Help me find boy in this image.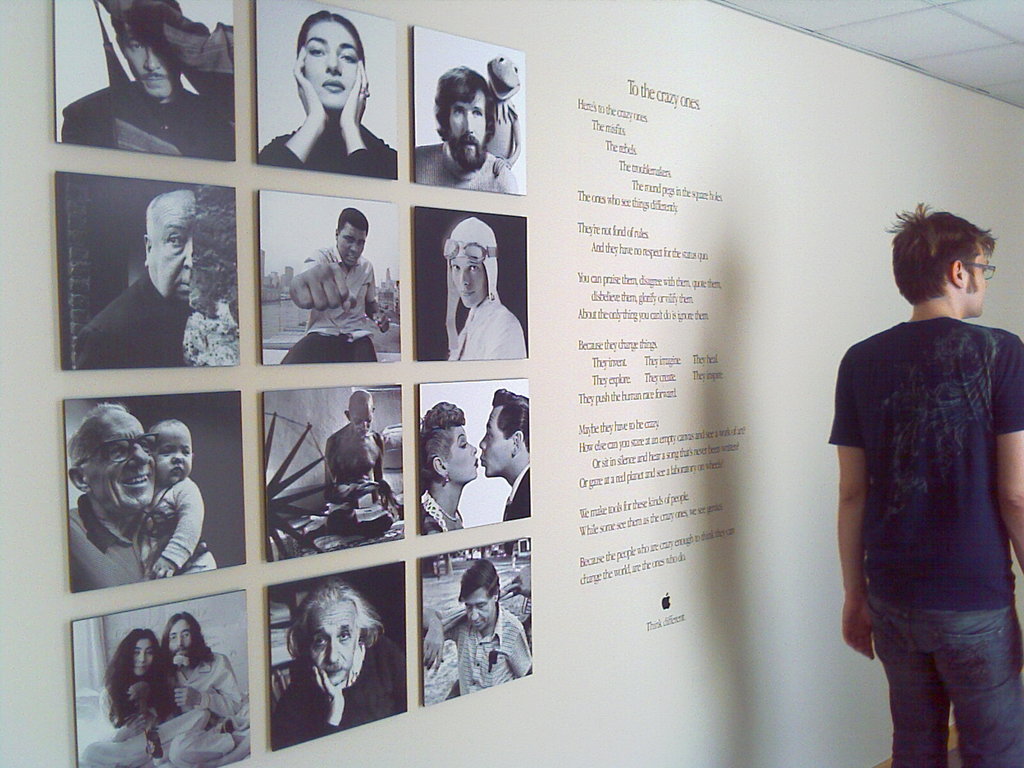
Found it: box(831, 159, 1003, 761).
